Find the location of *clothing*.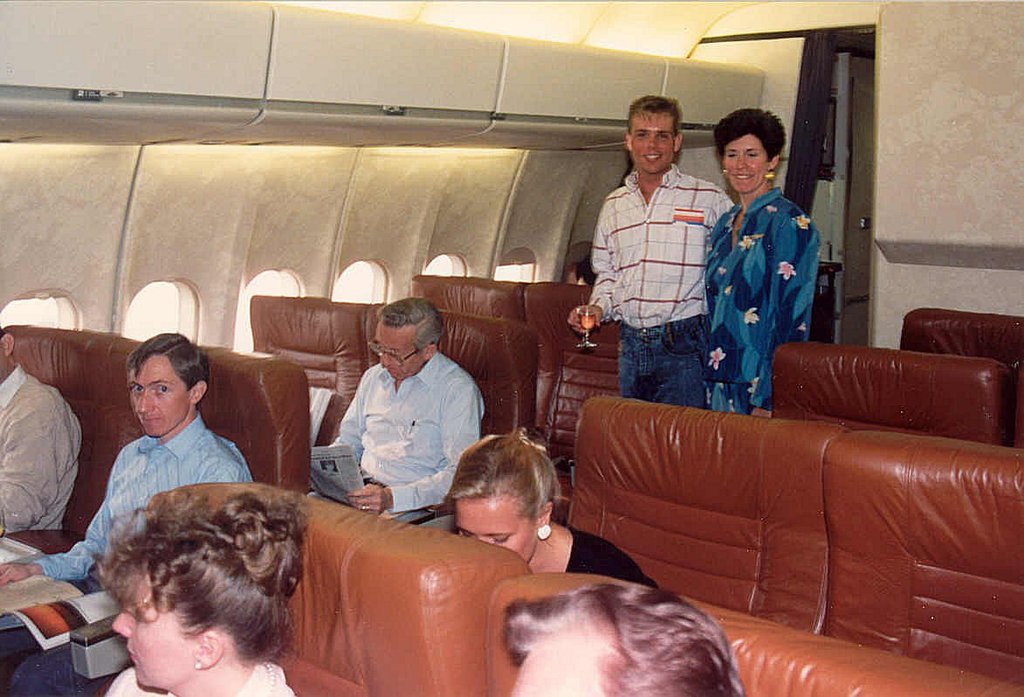
Location: crop(1, 413, 254, 696).
